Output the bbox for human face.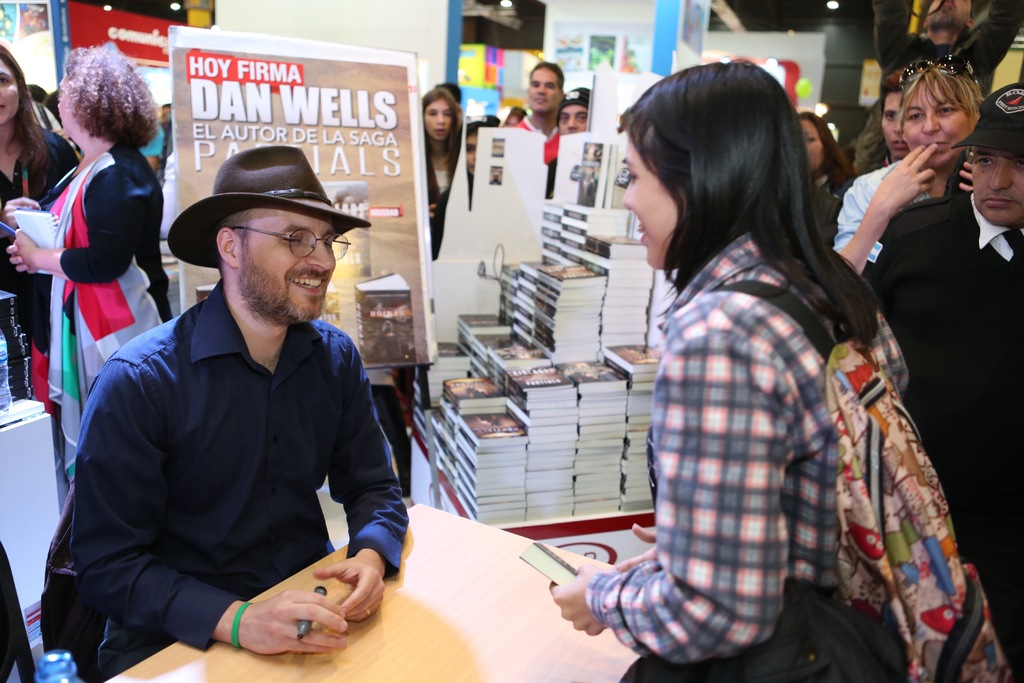
(left=235, top=209, right=335, bottom=320).
